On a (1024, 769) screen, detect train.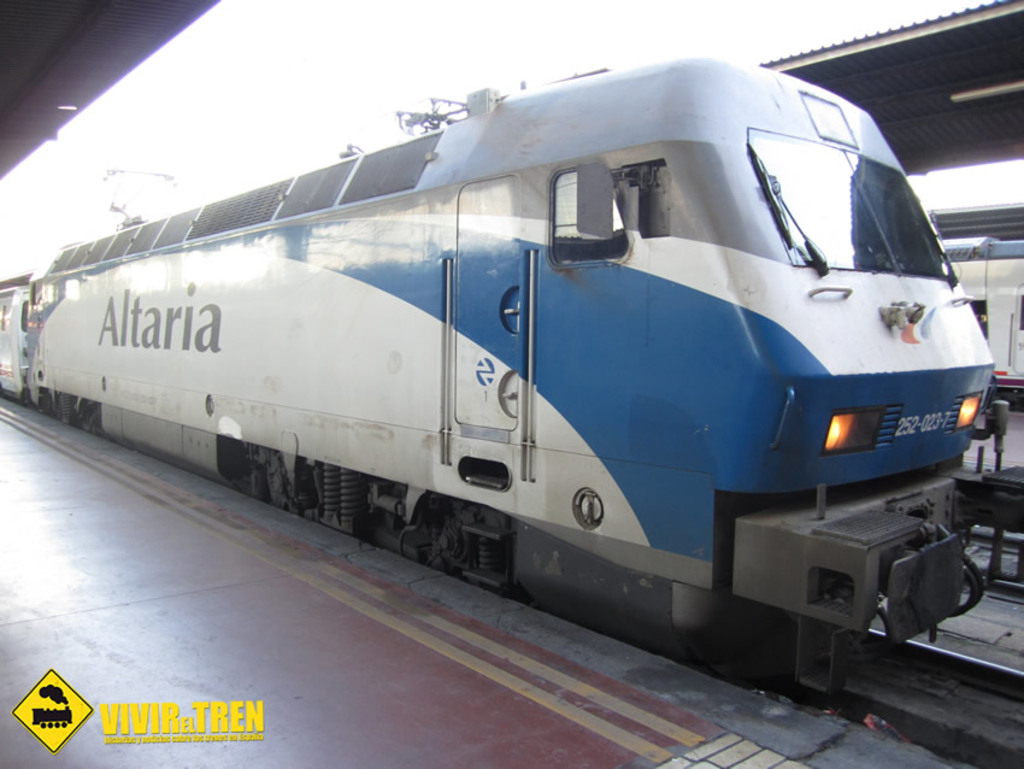
box(0, 52, 1002, 717).
